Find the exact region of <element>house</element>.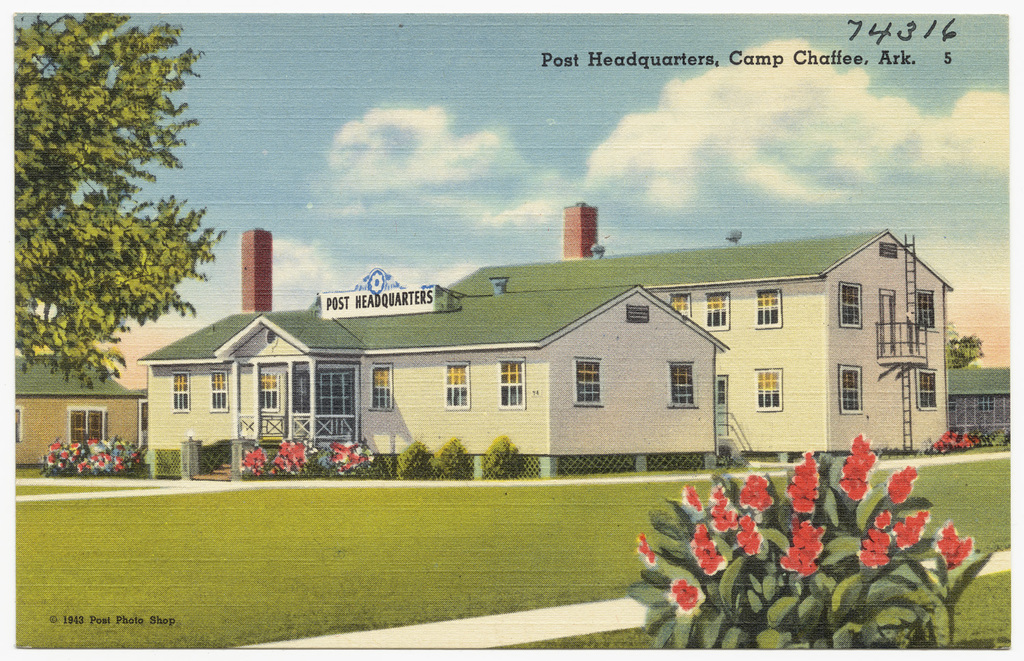
Exact region: [12,345,137,463].
